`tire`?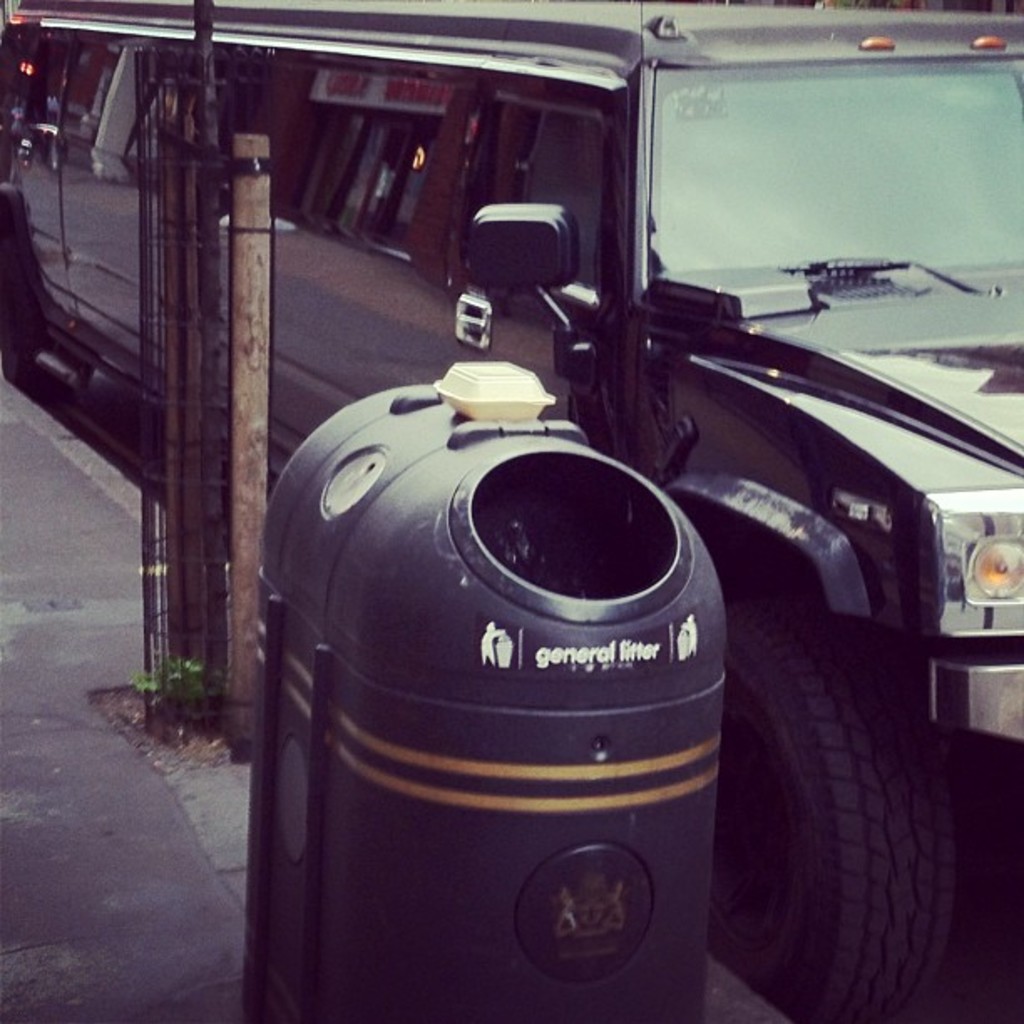
<bbox>0, 197, 50, 392</bbox>
